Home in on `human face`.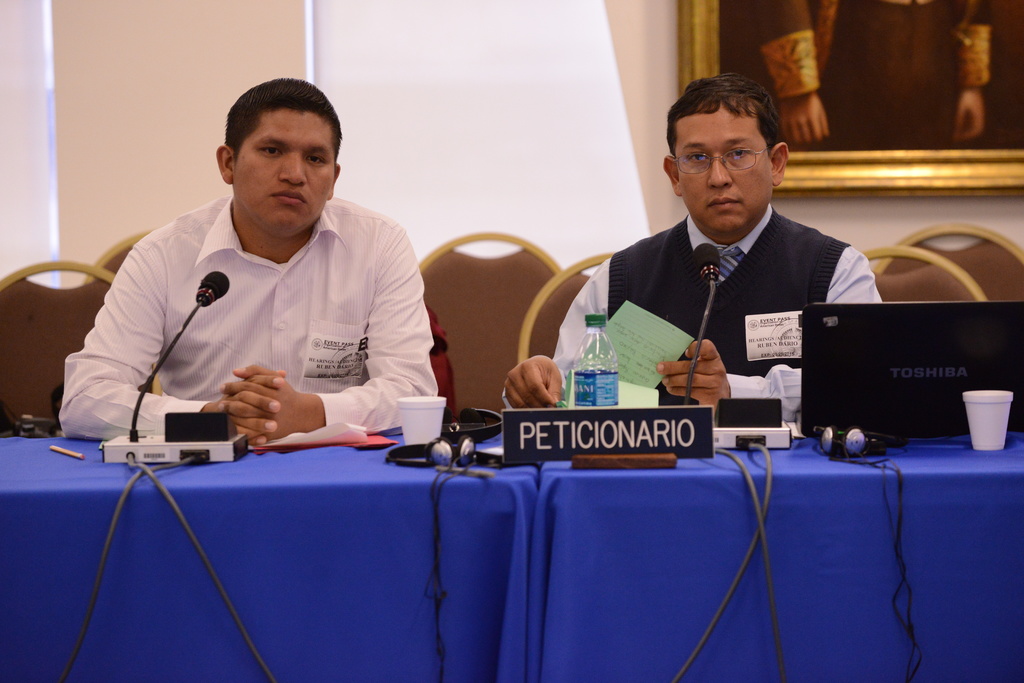
Homed in at <bbox>671, 111, 774, 236</bbox>.
